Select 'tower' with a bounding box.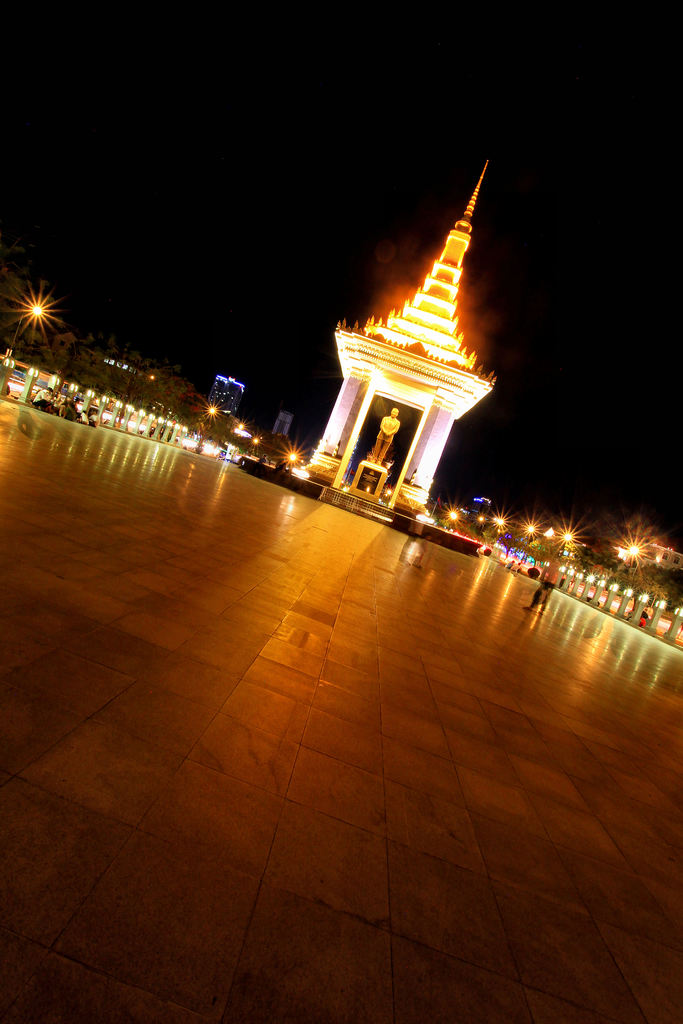
left=317, top=132, right=528, bottom=499.
